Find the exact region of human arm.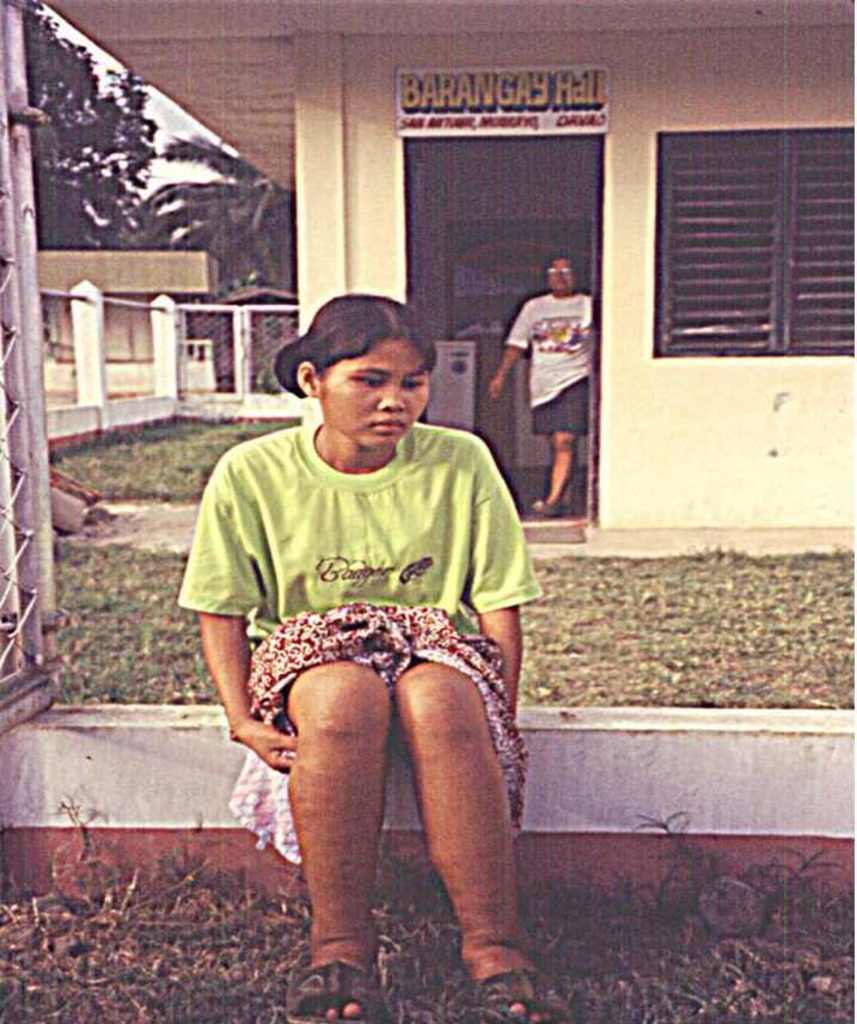
Exact region: 460,467,540,732.
